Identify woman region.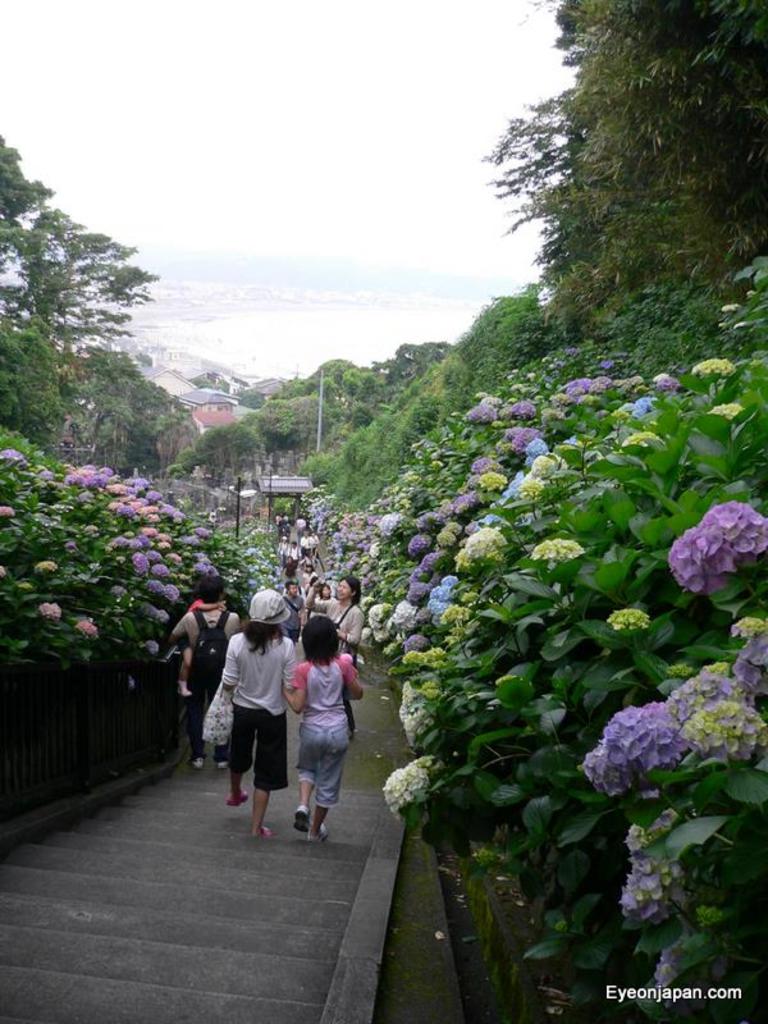
Region: BBox(303, 572, 362, 740).
